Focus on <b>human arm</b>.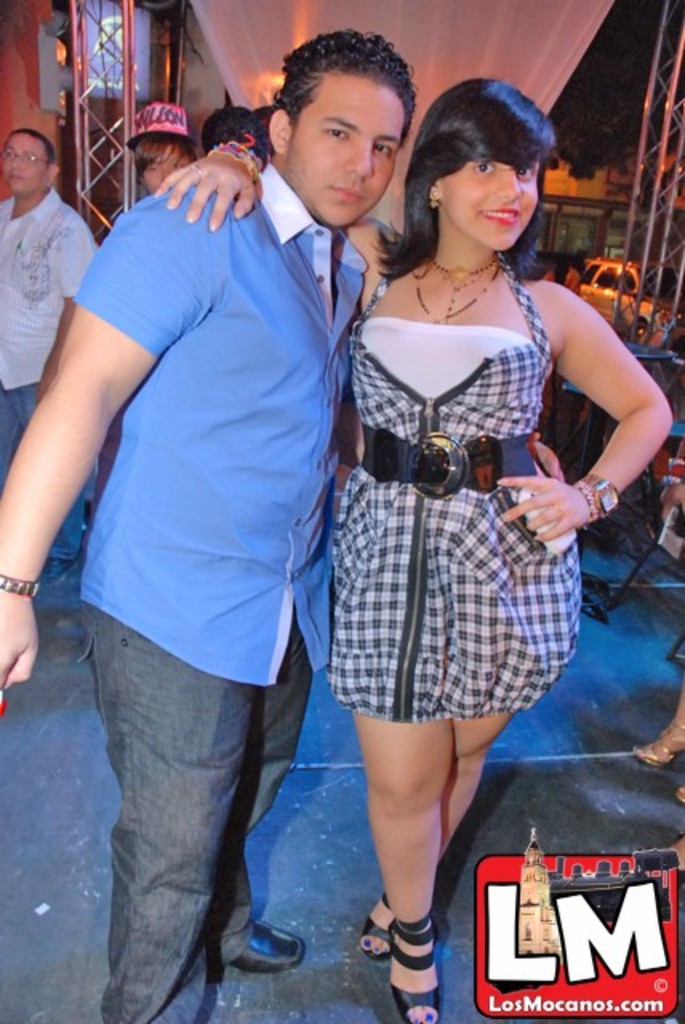
Focused at [35, 197, 101, 427].
